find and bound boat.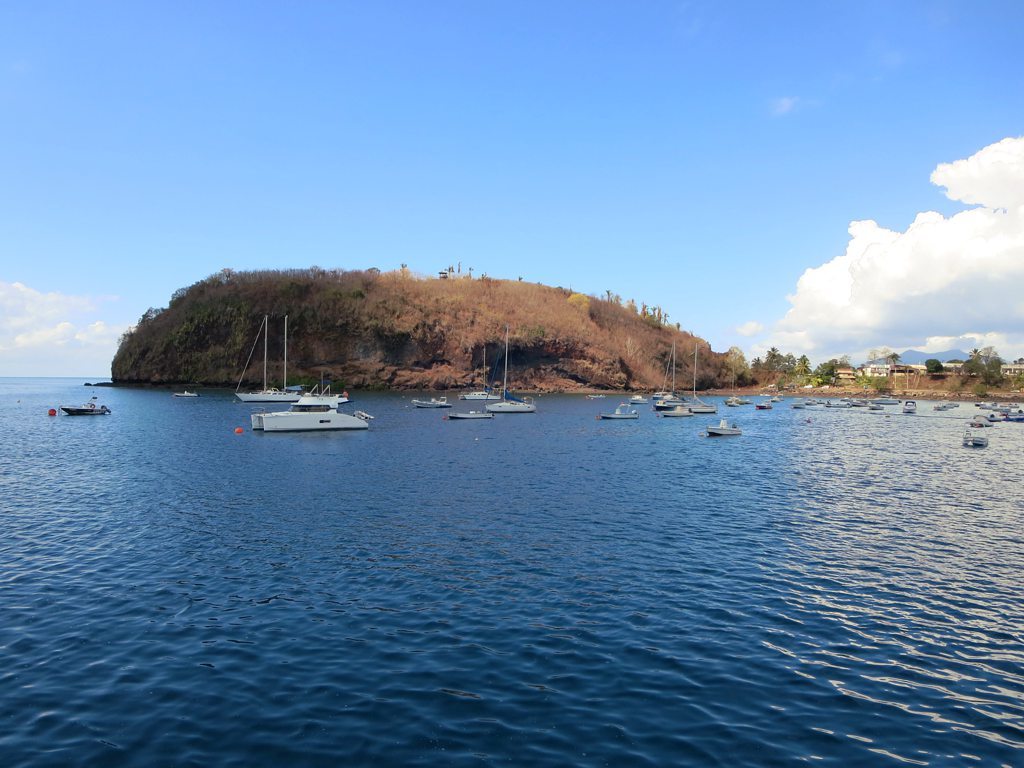
Bound: left=654, top=337, right=719, bottom=416.
